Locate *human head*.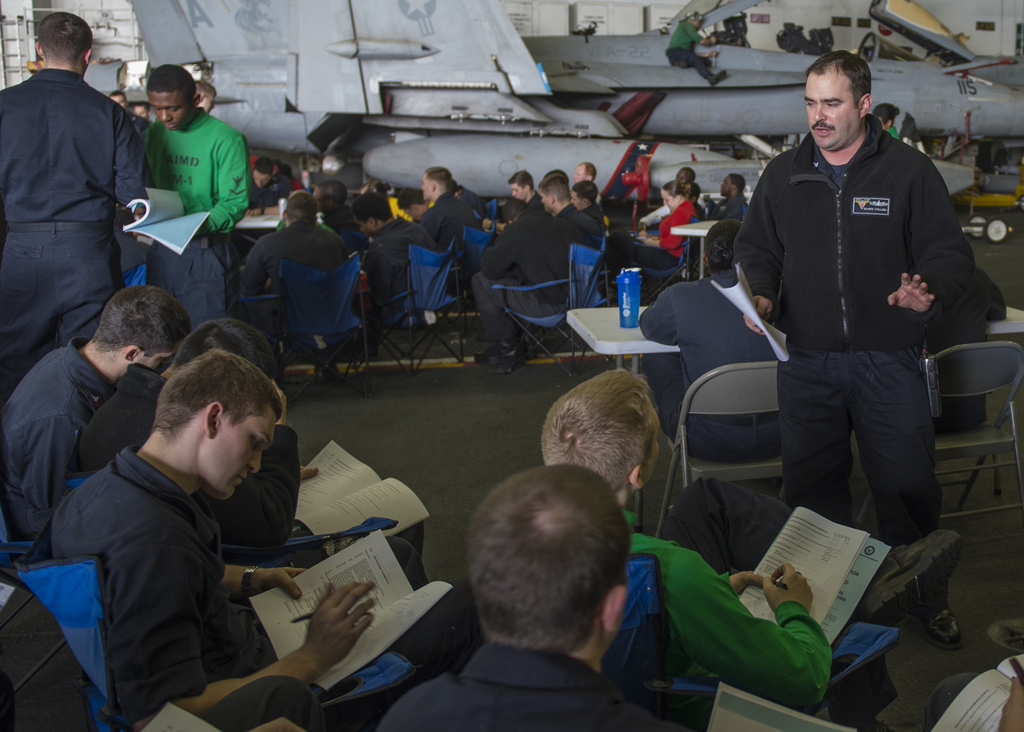
Bounding box: region(801, 51, 872, 152).
